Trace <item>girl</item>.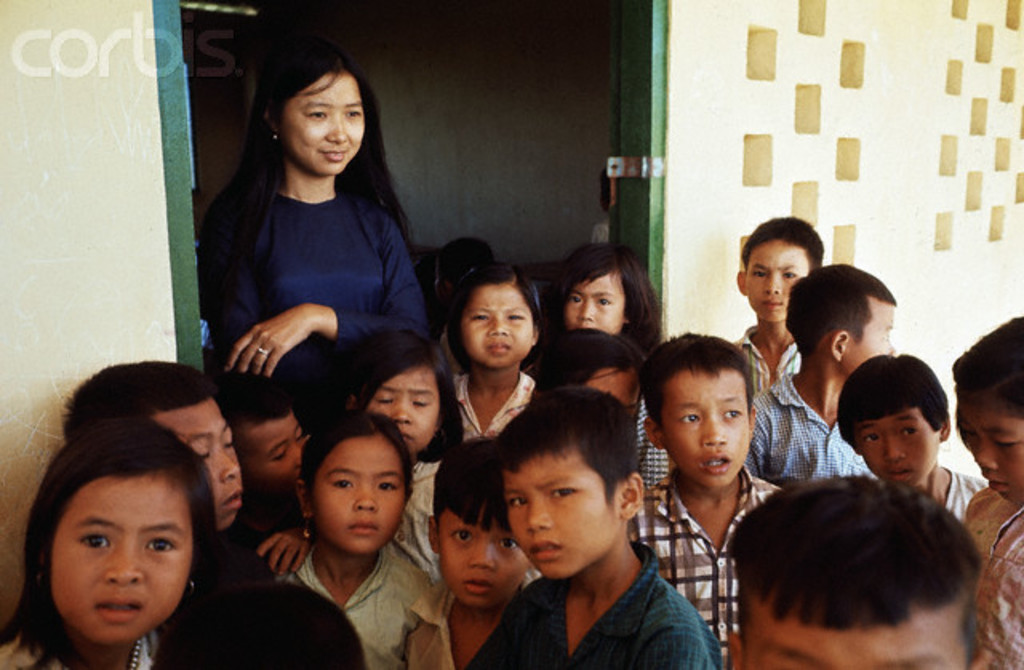
Traced to (left=0, top=419, right=222, bottom=668).
